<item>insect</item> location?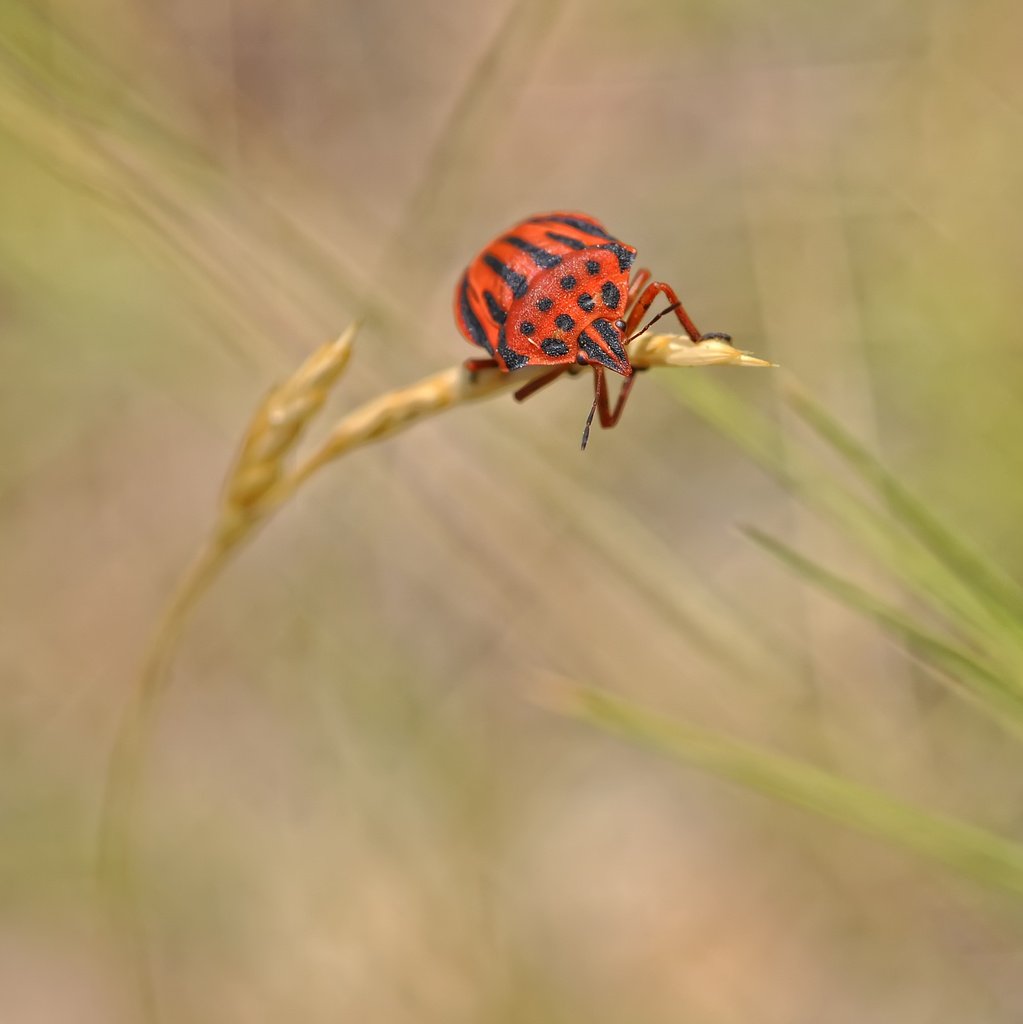
l=451, t=207, r=742, b=452
